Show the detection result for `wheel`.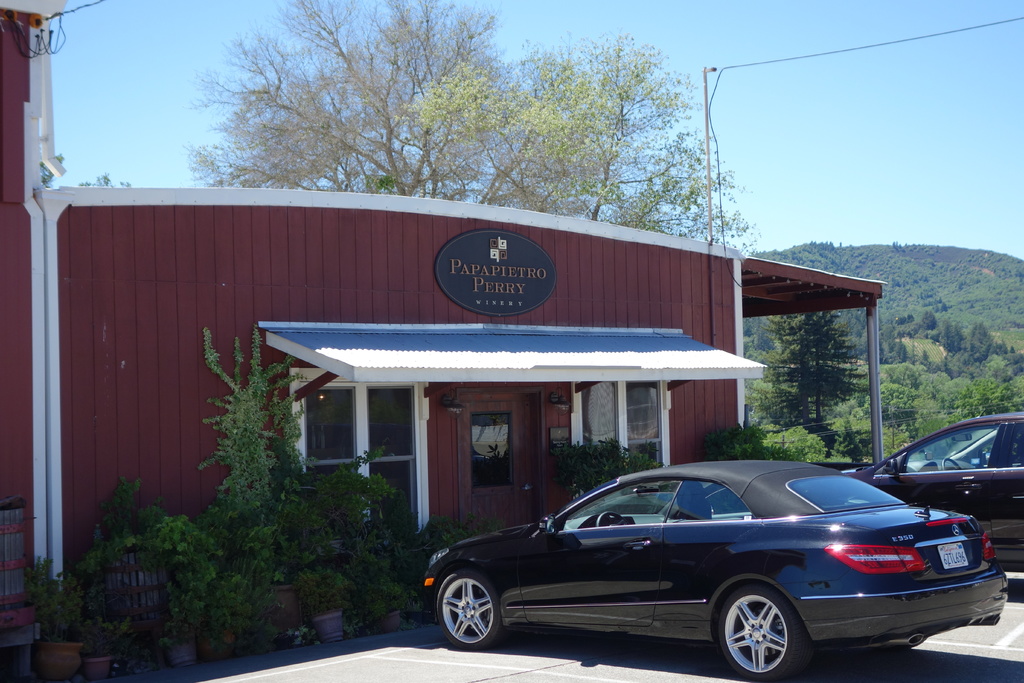
(left=714, top=580, right=809, bottom=682).
